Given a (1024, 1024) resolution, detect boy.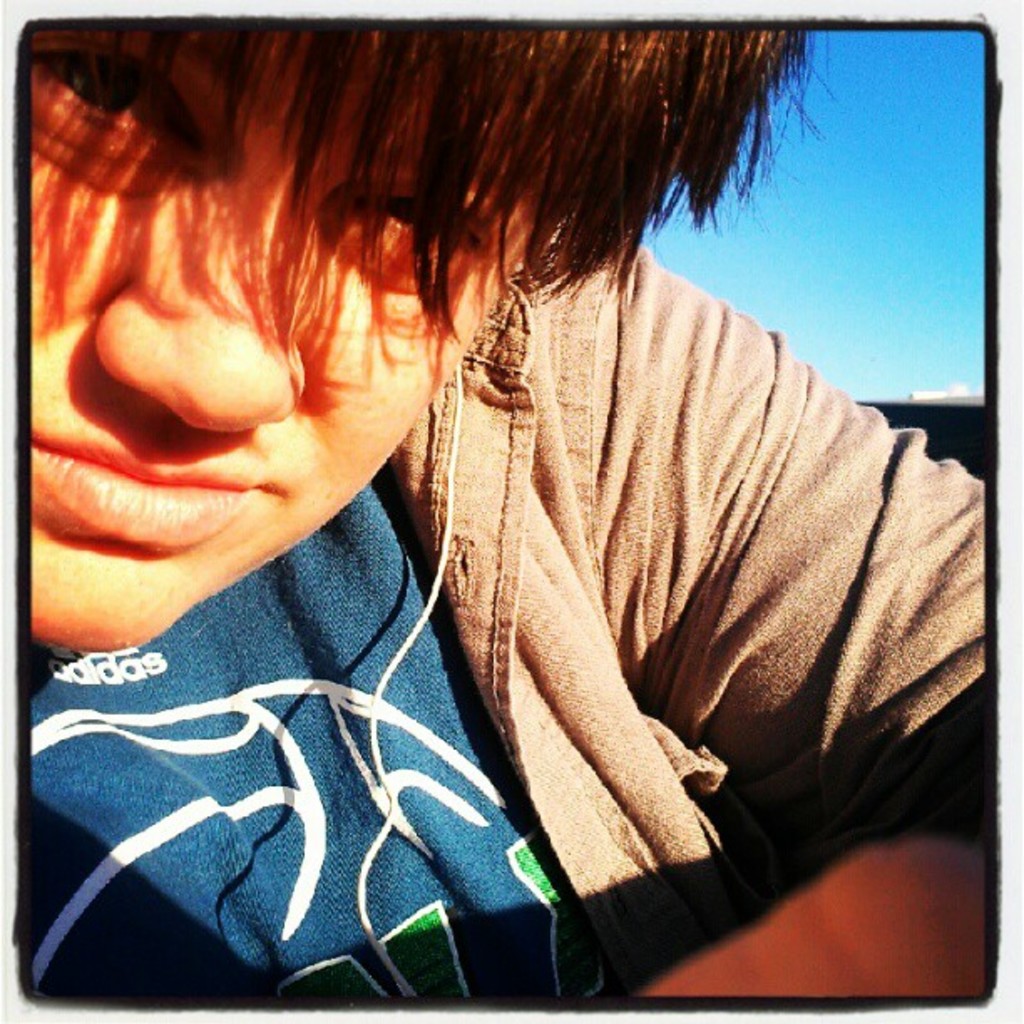
{"x1": 37, "y1": 18, "x2": 987, "y2": 997}.
